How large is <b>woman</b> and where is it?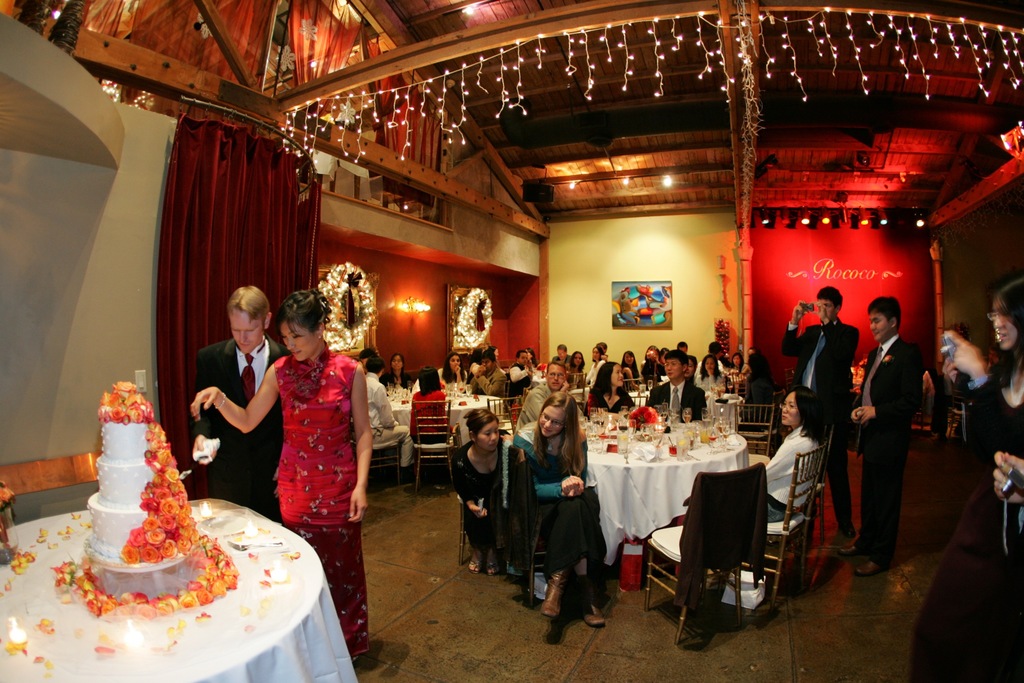
Bounding box: x1=589, y1=356, x2=636, y2=412.
